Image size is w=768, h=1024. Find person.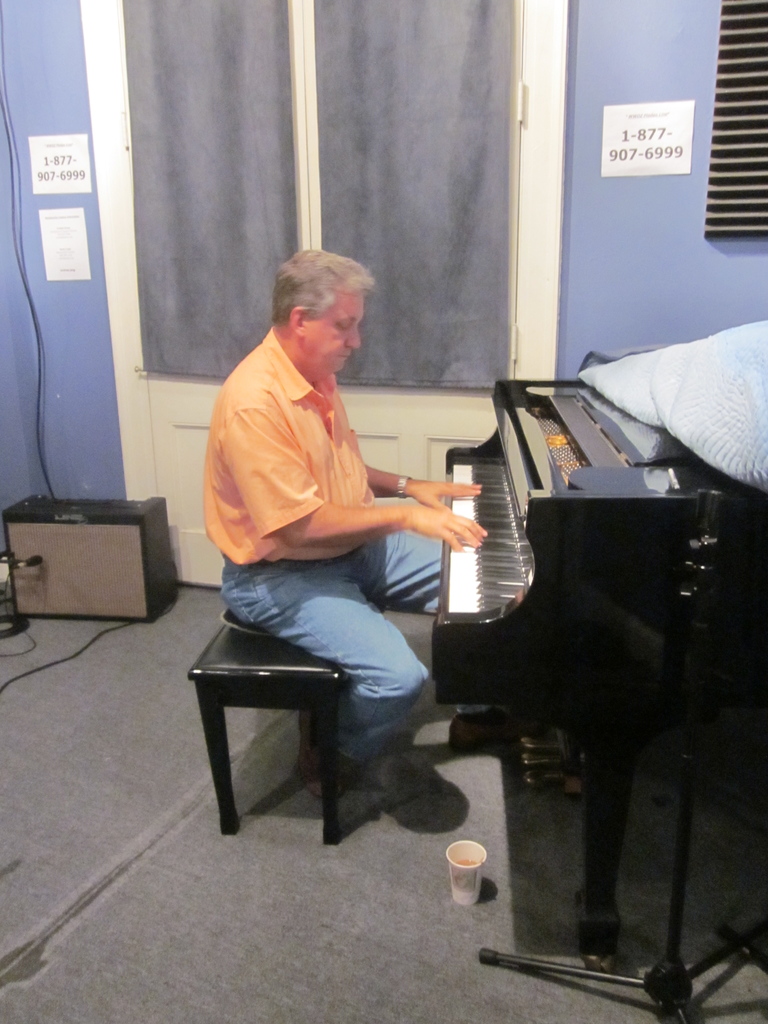
crop(200, 246, 477, 799).
